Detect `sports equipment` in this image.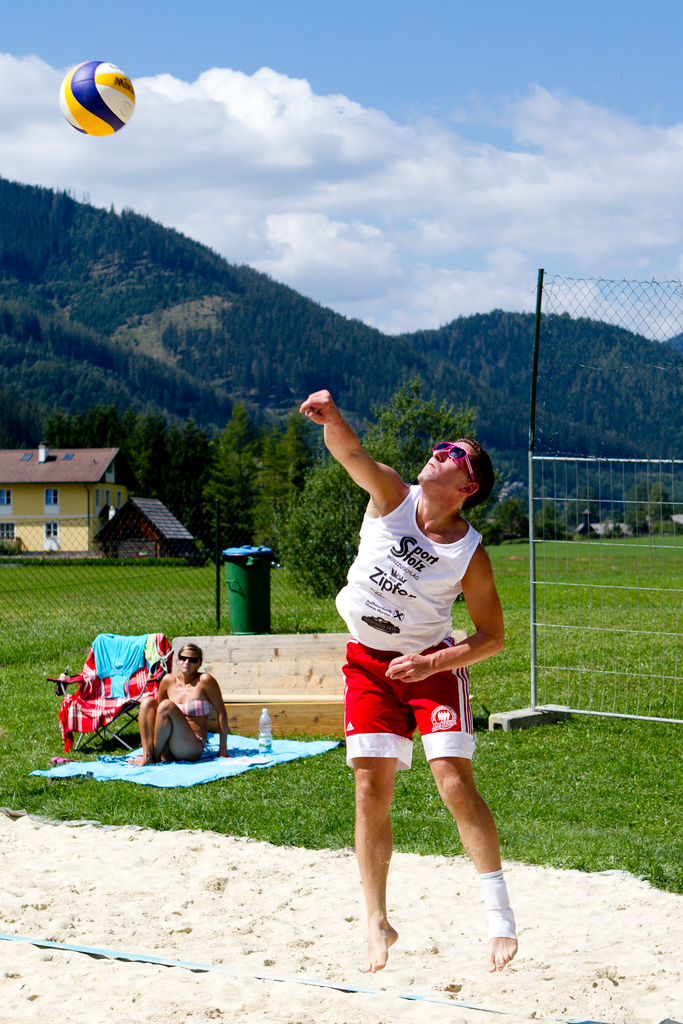
Detection: 56, 58, 136, 138.
